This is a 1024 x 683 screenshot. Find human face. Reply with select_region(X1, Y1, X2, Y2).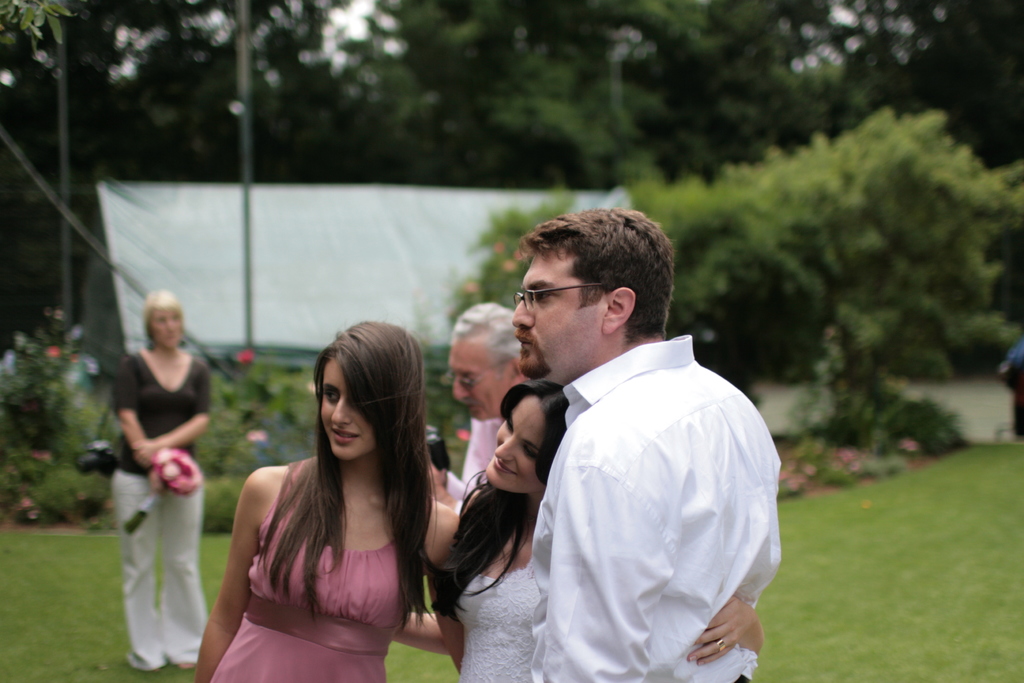
select_region(486, 385, 547, 494).
